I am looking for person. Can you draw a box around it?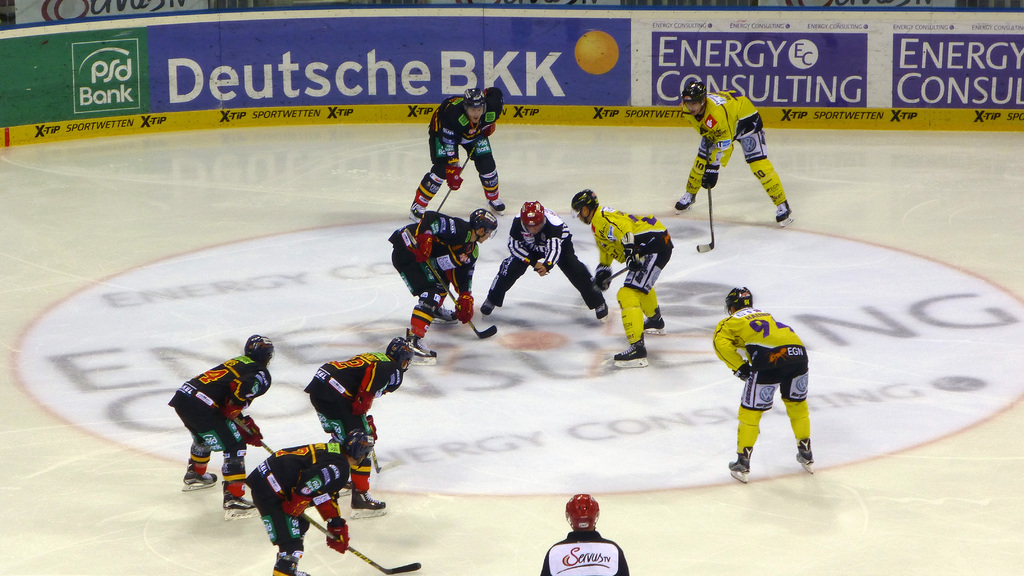
Sure, the bounding box is Rect(570, 187, 675, 368).
